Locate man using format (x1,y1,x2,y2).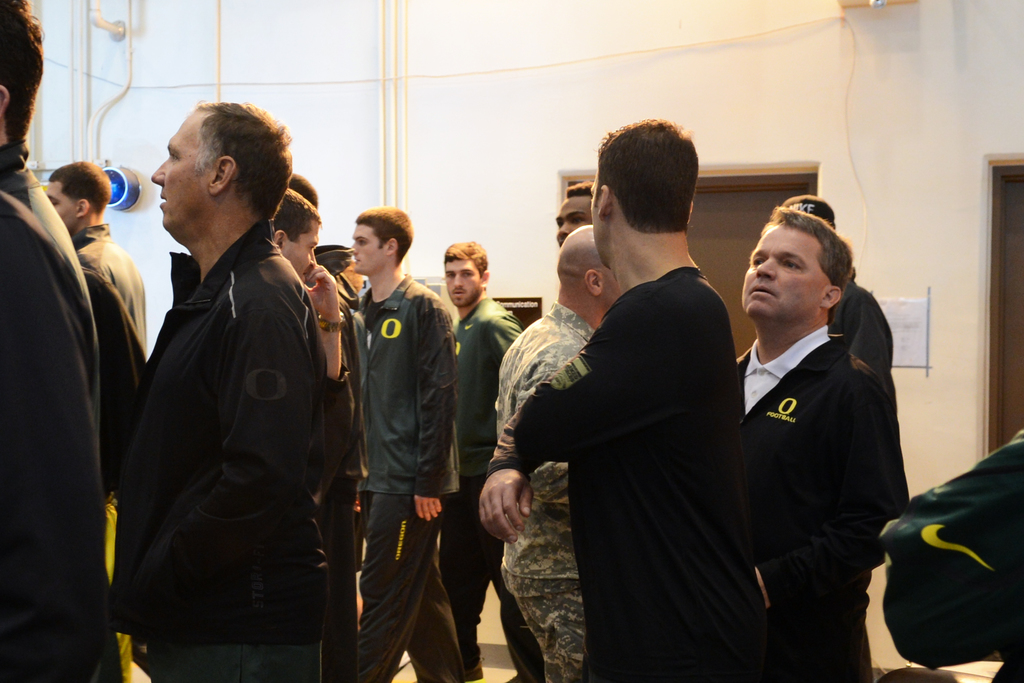
(268,184,355,682).
